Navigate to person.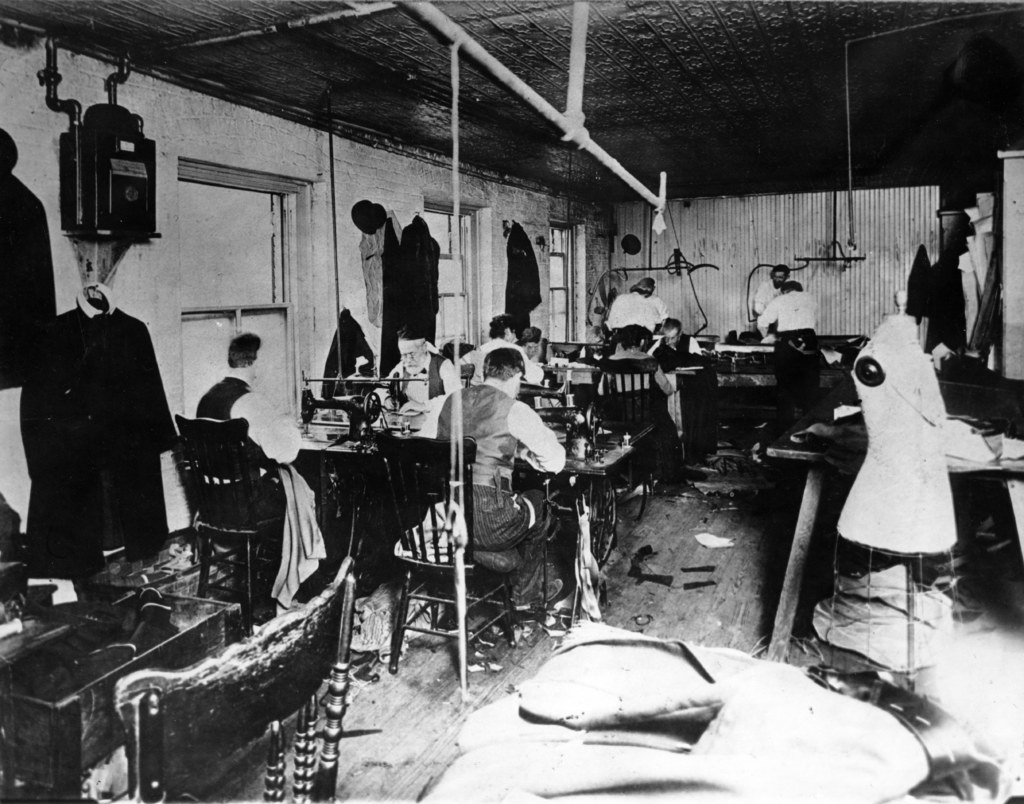
Navigation target: rect(384, 325, 466, 404).
